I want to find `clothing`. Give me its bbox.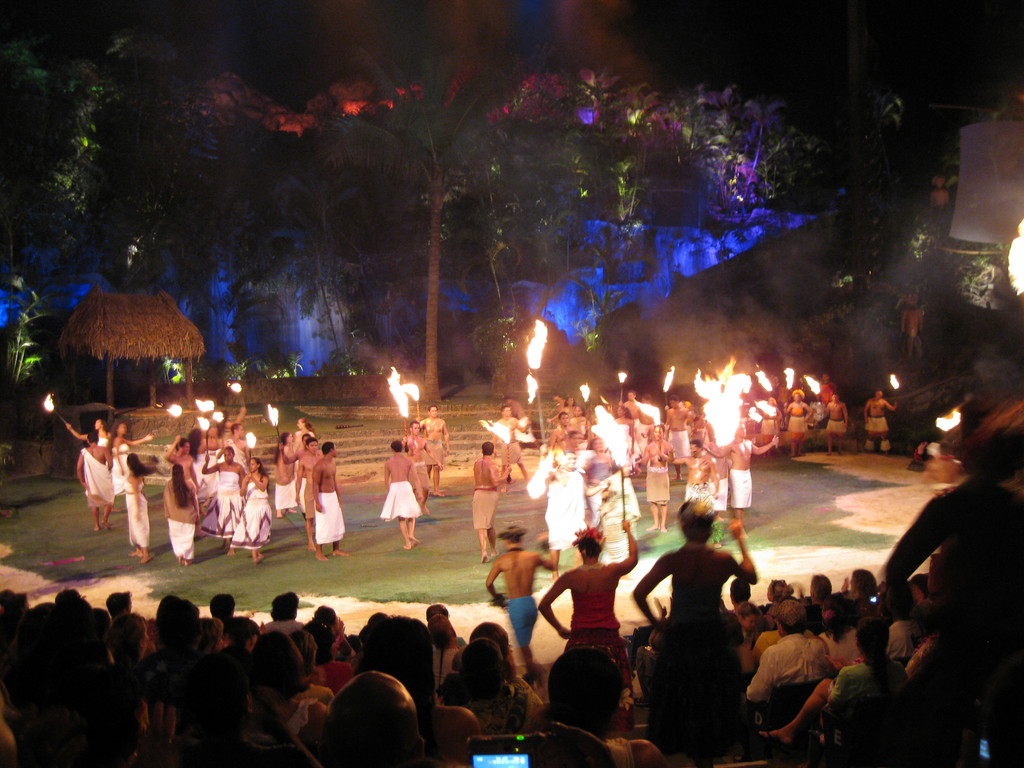
423, 441, 447, 463.
